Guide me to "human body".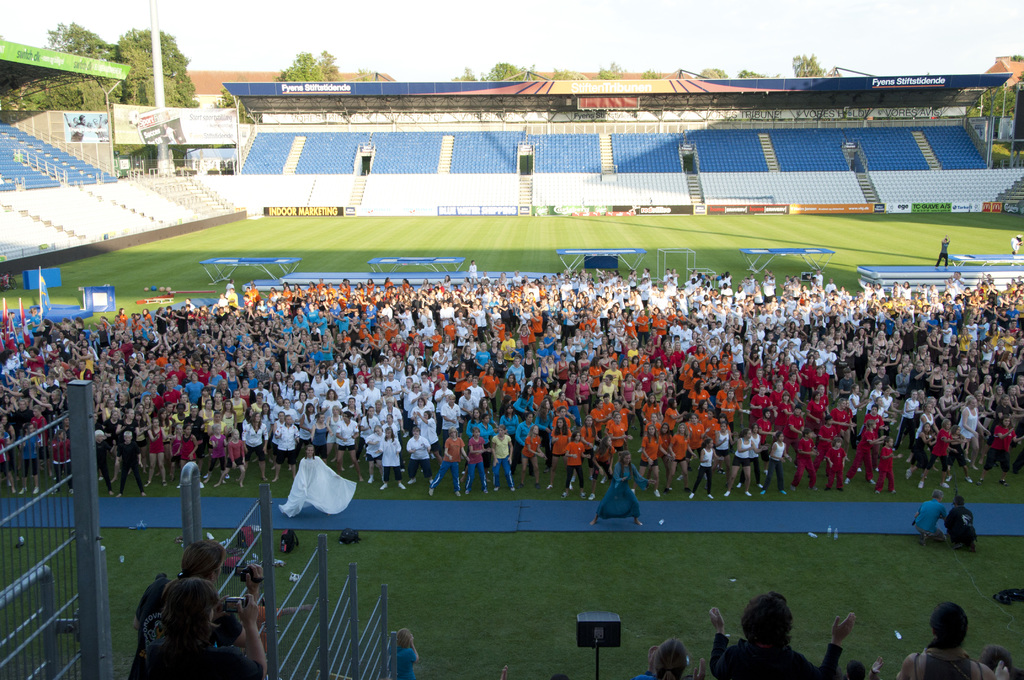
Guidance: x1=659, y1=421, x2=669, y2=449.
